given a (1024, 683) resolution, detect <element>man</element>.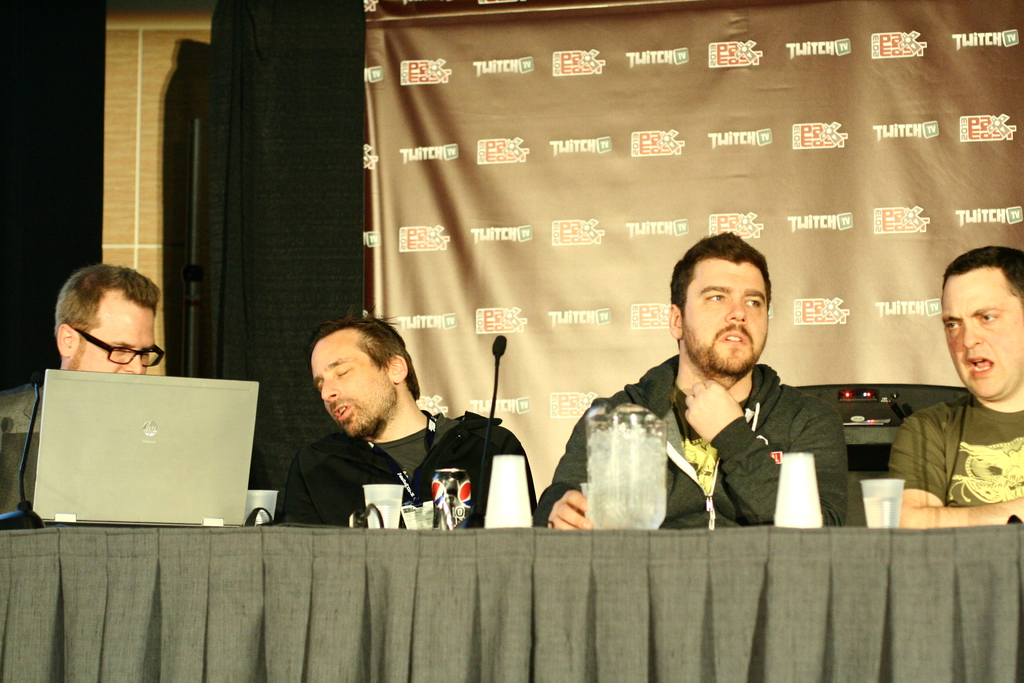
[283,309,541,529].
